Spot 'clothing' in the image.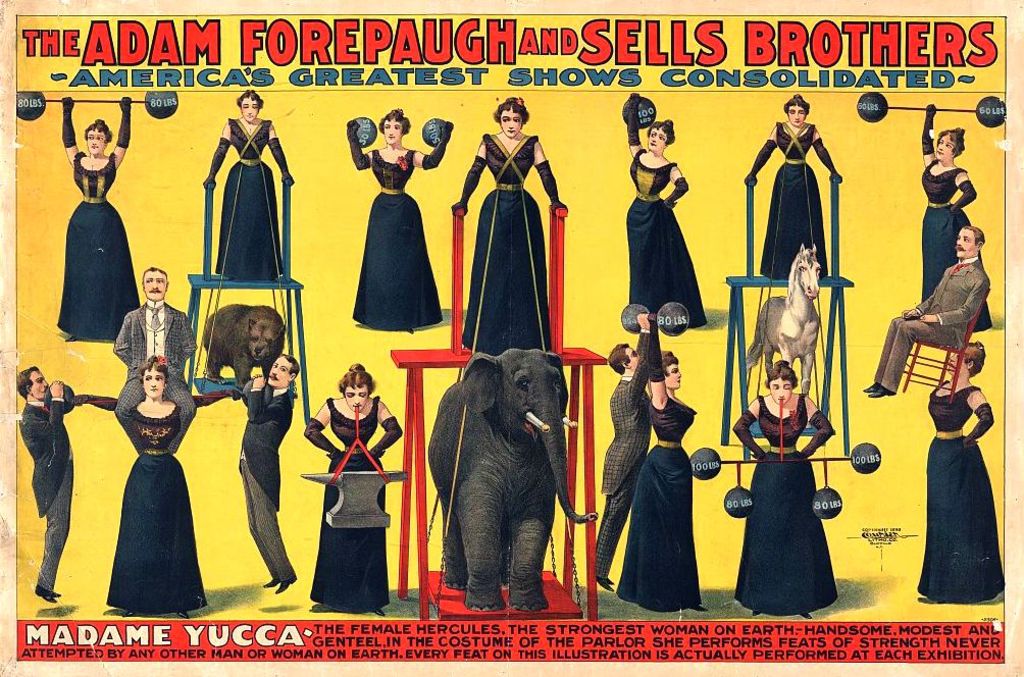
'clothing' found at 15, 379, 75, 588.
